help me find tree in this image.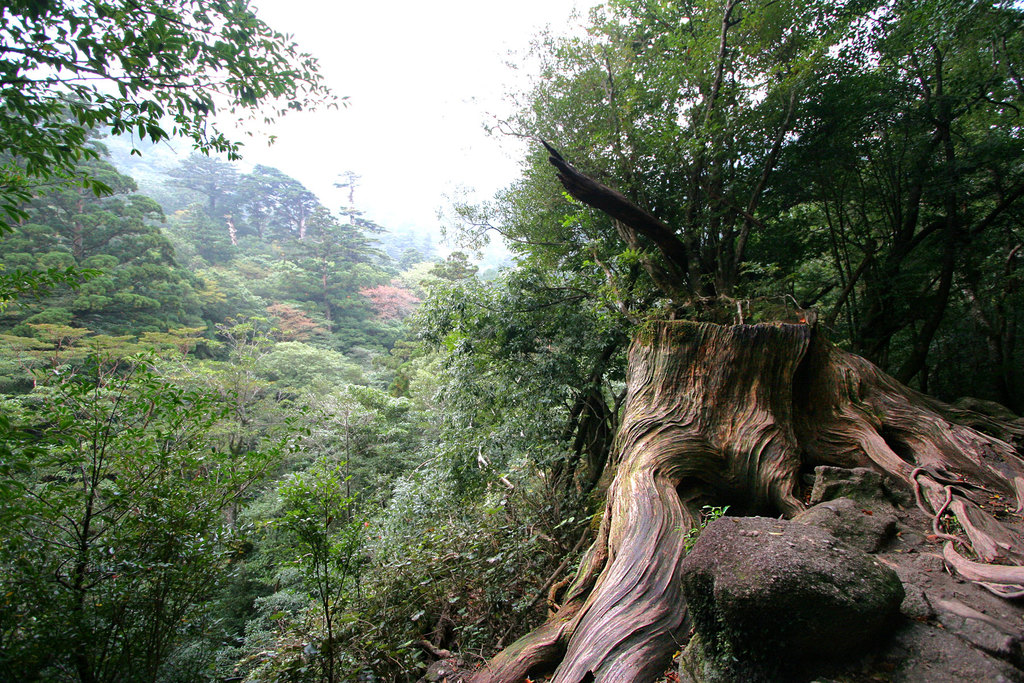
Found it: 0 354 295 679.
